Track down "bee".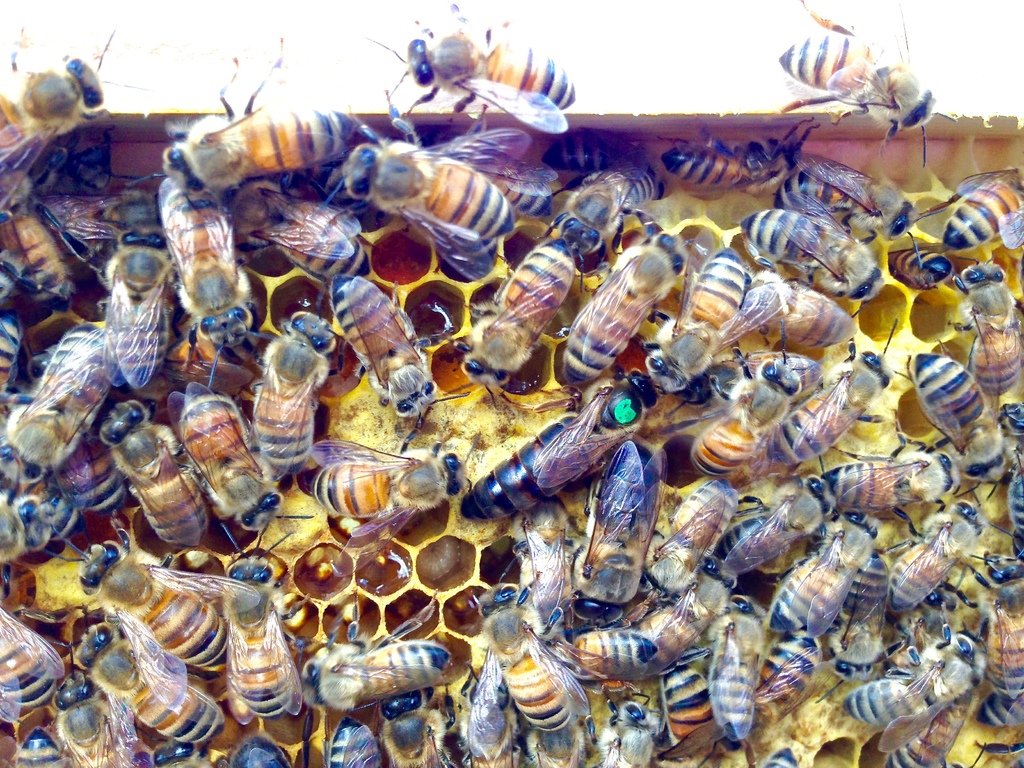
Tracked to bbox=[698, 591, 770, 742].
